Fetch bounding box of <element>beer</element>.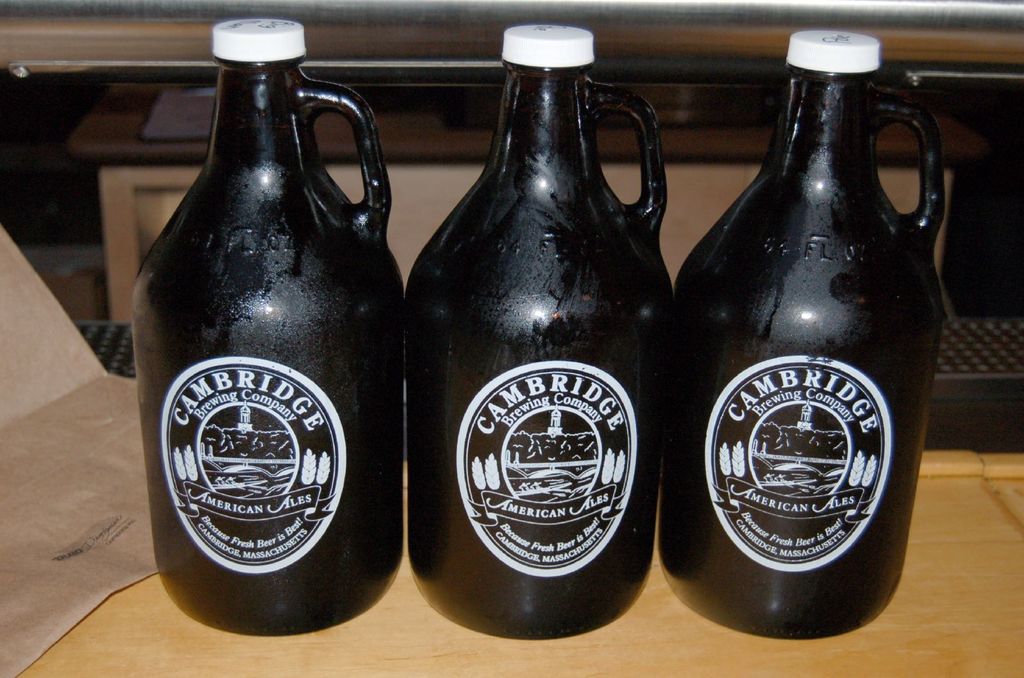
Bbox: pyautogui.locateOnScreen(403, 19, 679, 668).
